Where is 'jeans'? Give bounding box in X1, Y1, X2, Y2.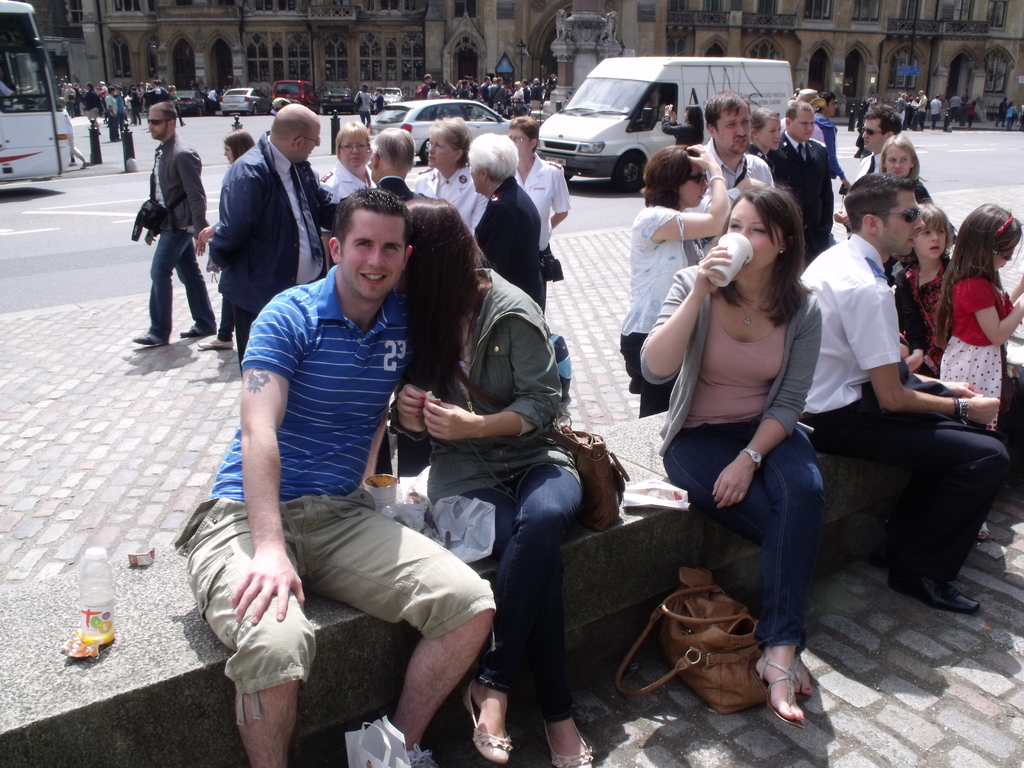
433, 465, 596, 736.
